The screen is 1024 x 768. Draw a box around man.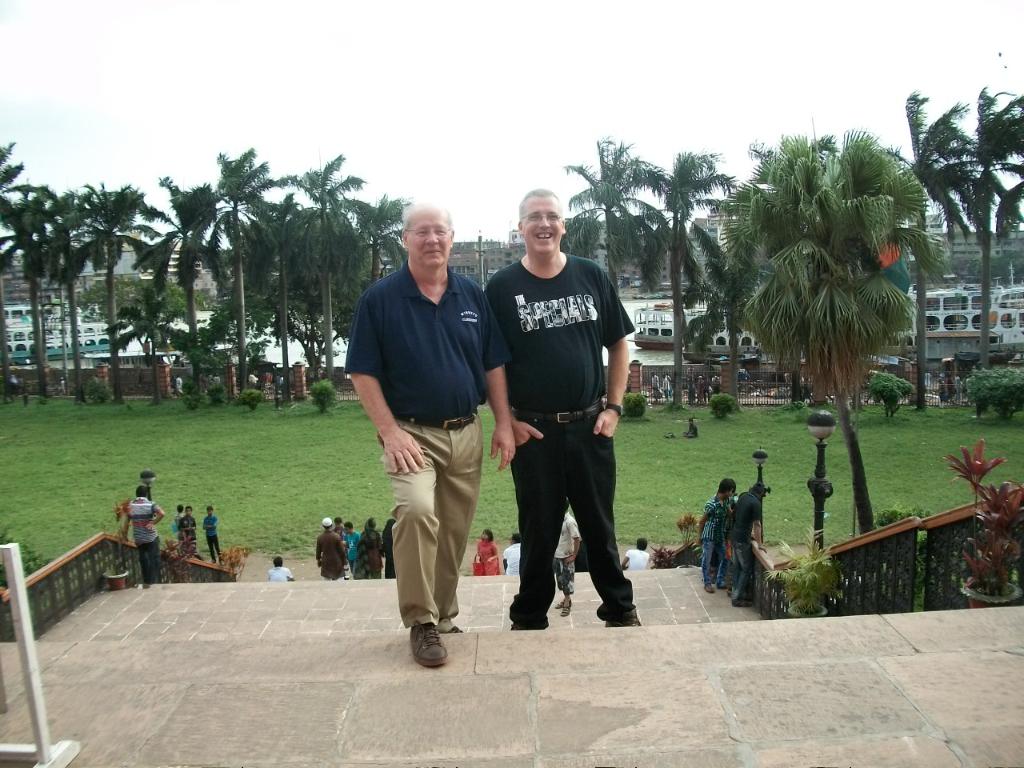
<box>120,484,165,582</box>.
